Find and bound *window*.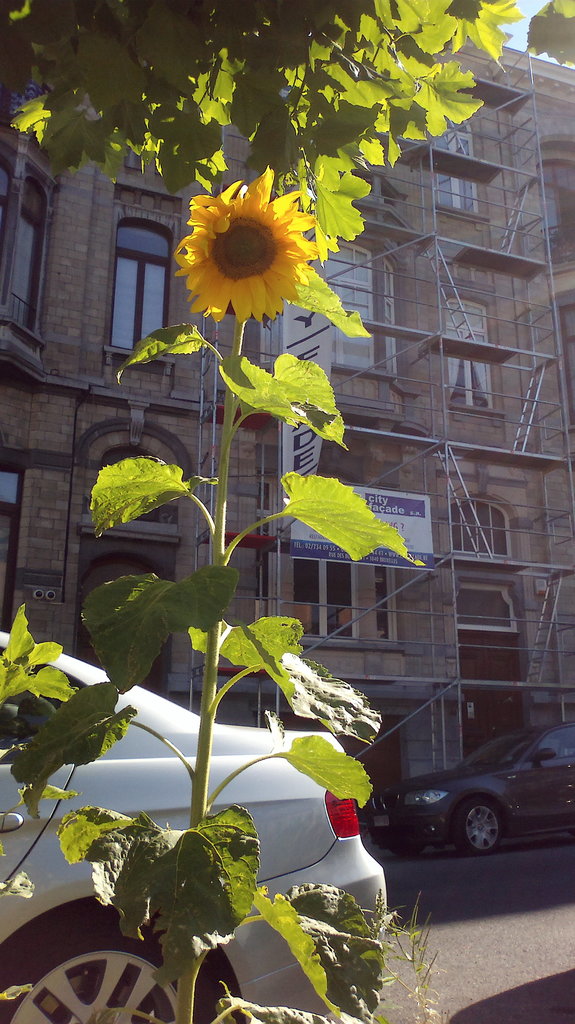
Bound: left=76, top=533, right=166, bottom=689.
